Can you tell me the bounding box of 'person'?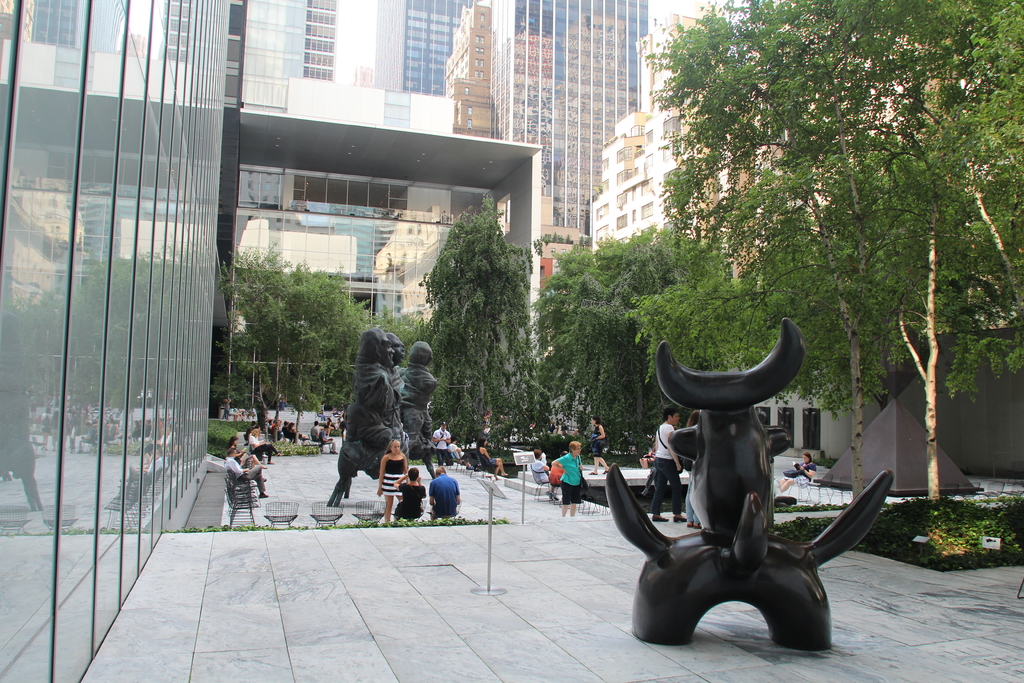
pyautogui.locateOnScreen(231, 410, 239, 420).
